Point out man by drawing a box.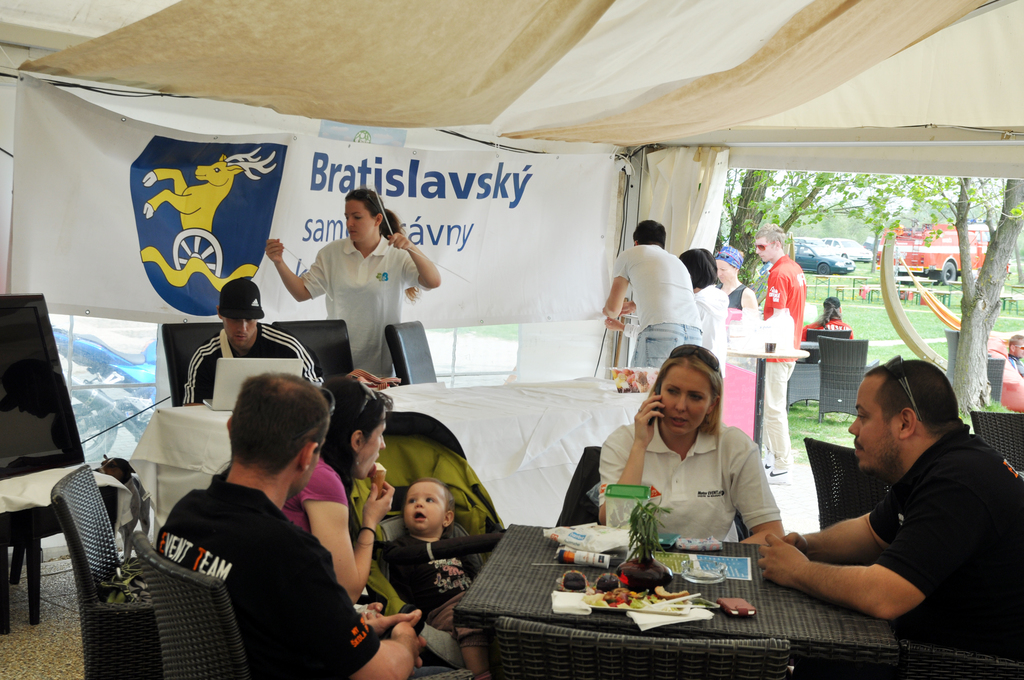
{"left": 1002, "top": 332, "right": 1023, "bottom": 380}.
